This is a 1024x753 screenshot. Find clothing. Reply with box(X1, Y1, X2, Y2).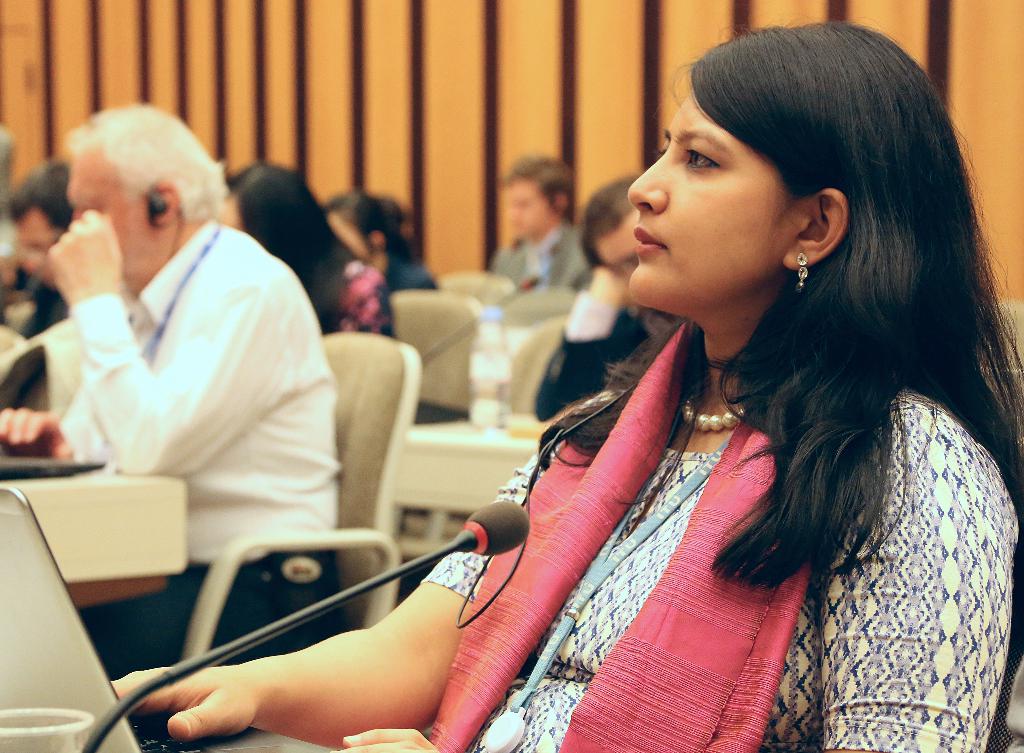
box(486, 210, 592, 298).
